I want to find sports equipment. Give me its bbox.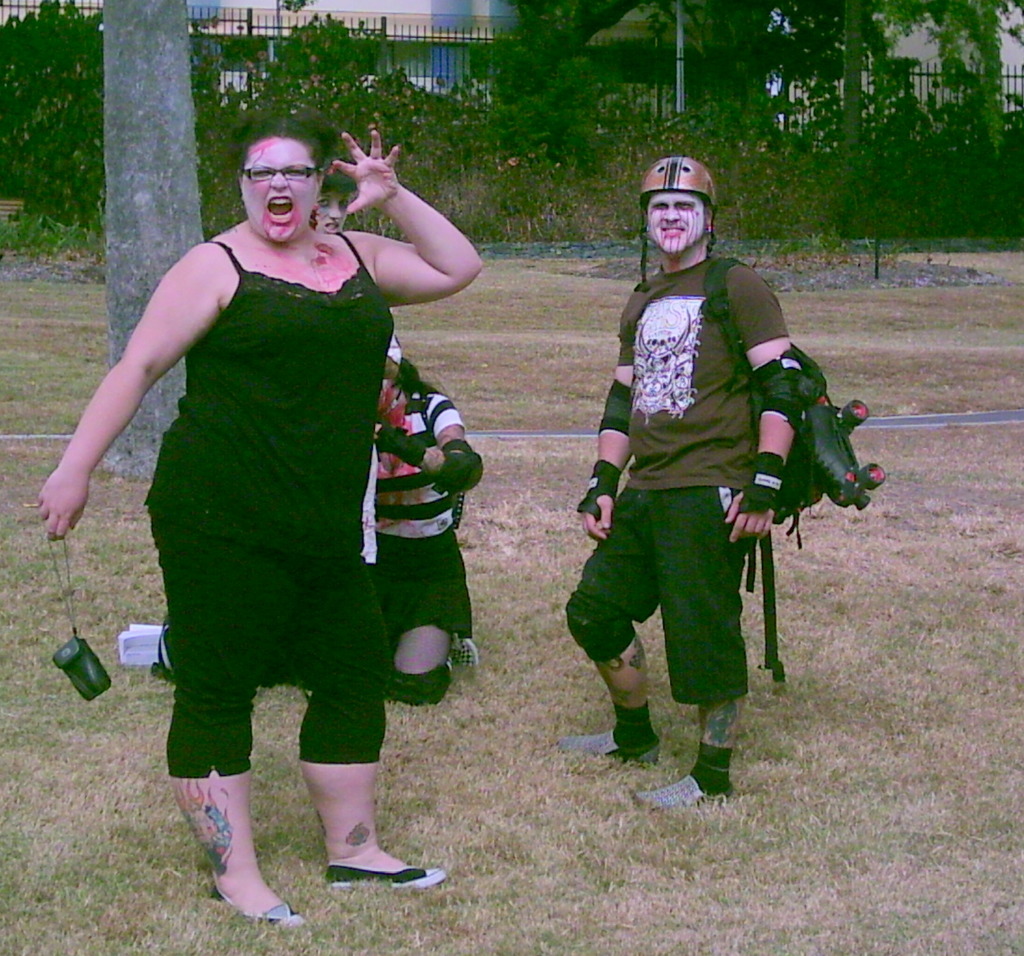
x1=377, y1=427, x2=420, y2=474.
